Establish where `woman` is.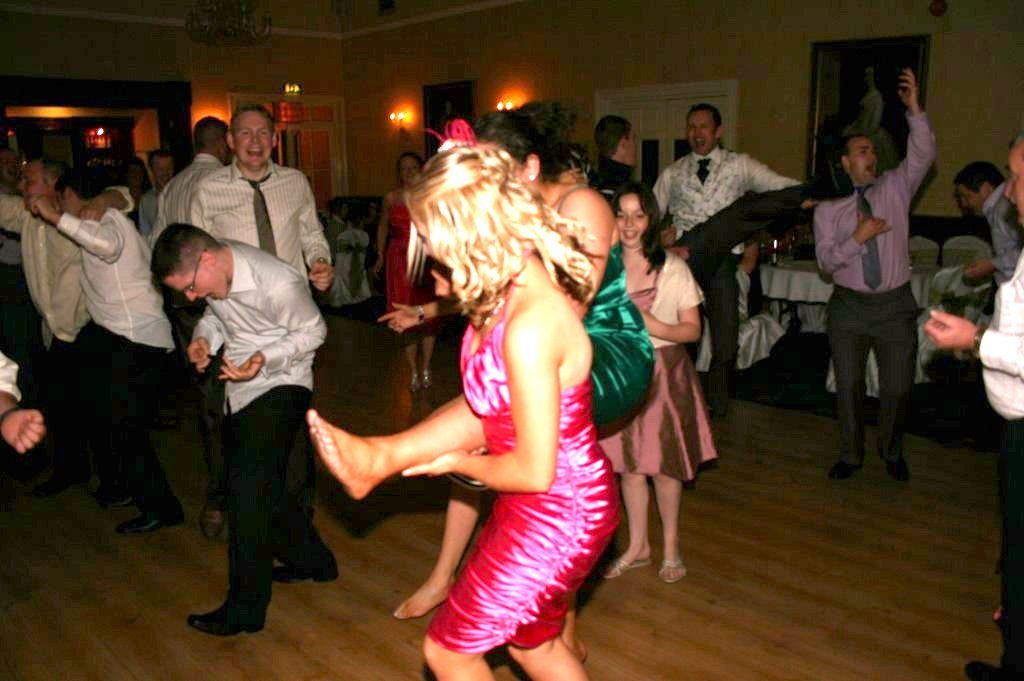
Established at box(403, 138, 620, 680).
